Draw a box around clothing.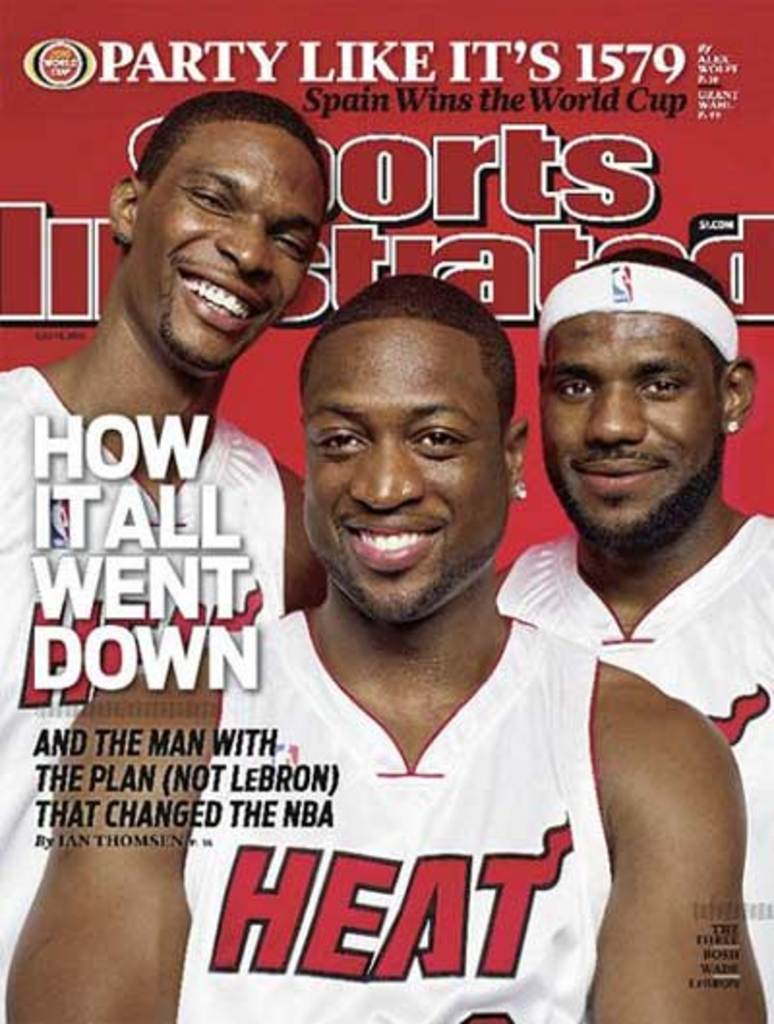
491,501,772,1022.
